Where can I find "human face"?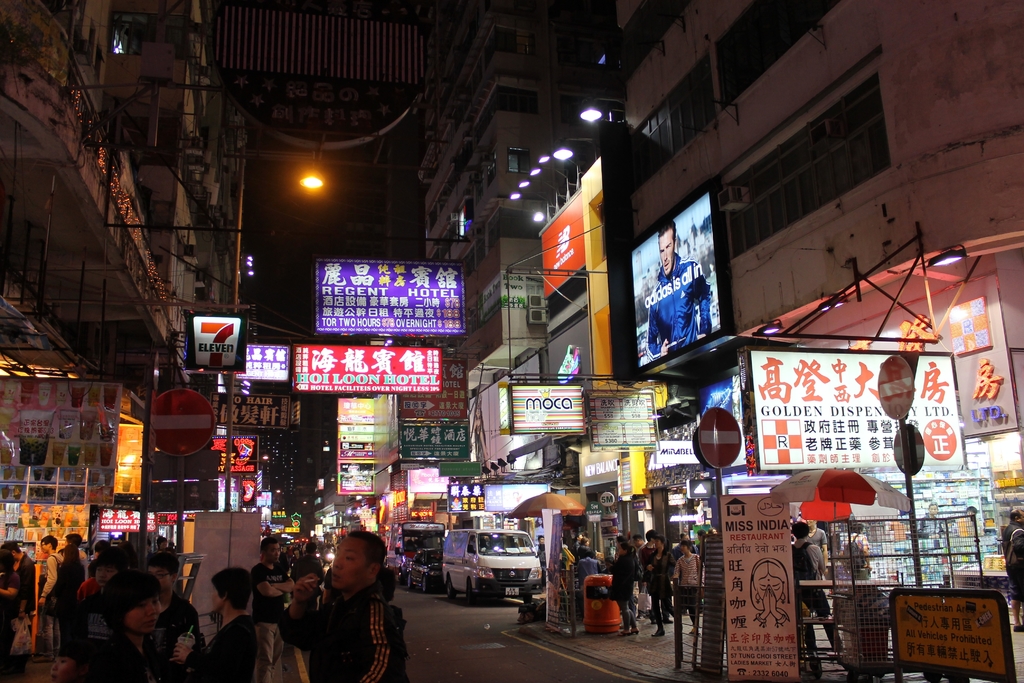
You can find it at 125:601:160:635.
